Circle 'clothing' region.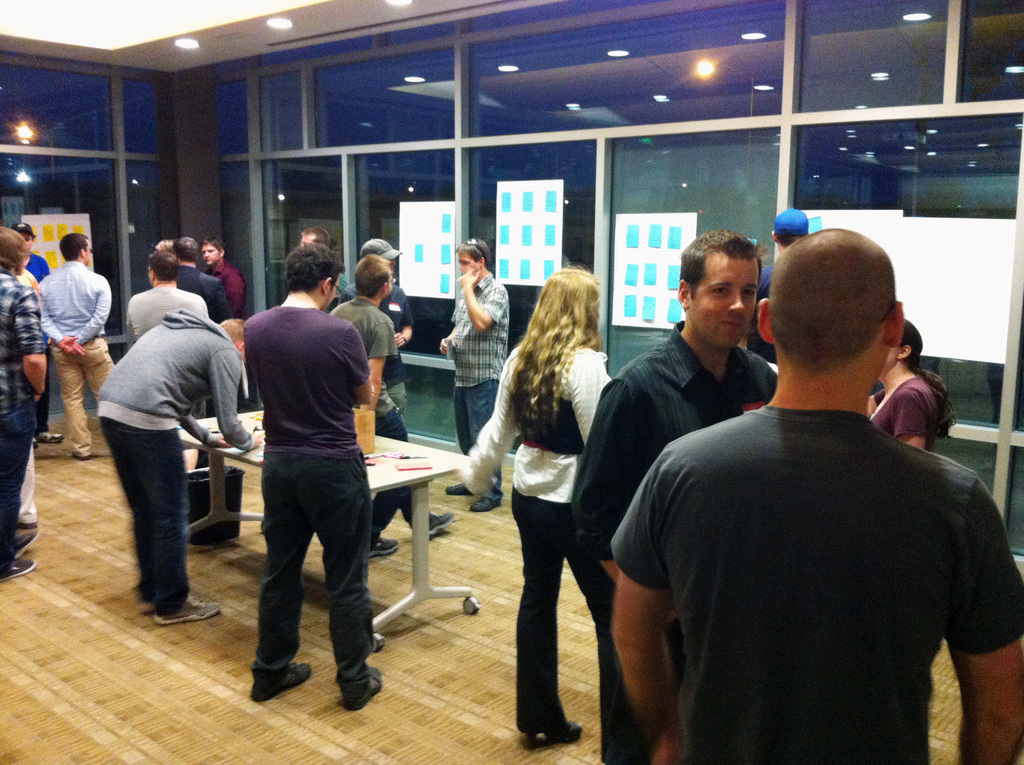
Region: (211, 258, 245, 319).
